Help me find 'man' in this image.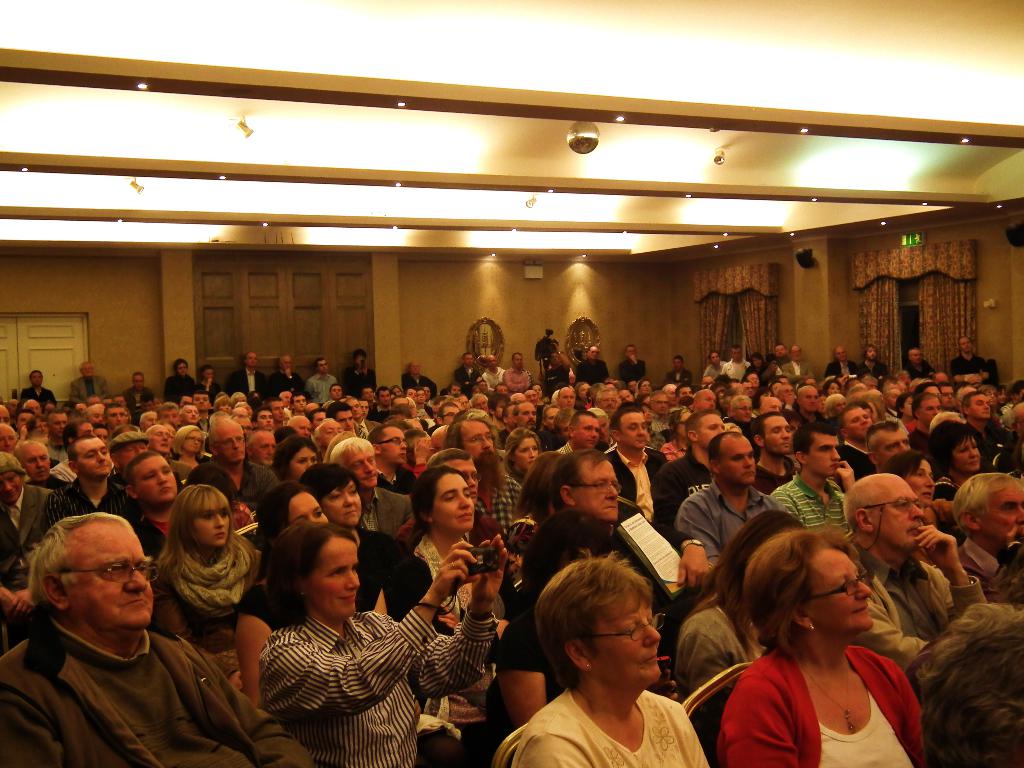
Found it: <region>303, 358, 338, 408</region>.
